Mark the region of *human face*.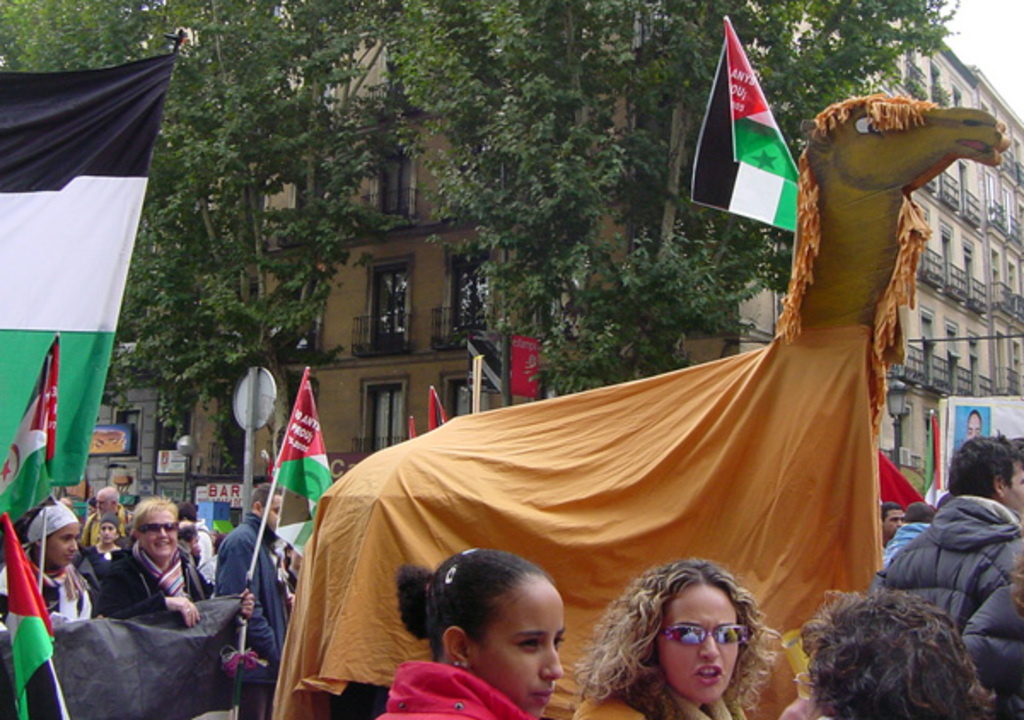
Region: pyautogui.locateOnScreen(473, 582, 567, 718).
